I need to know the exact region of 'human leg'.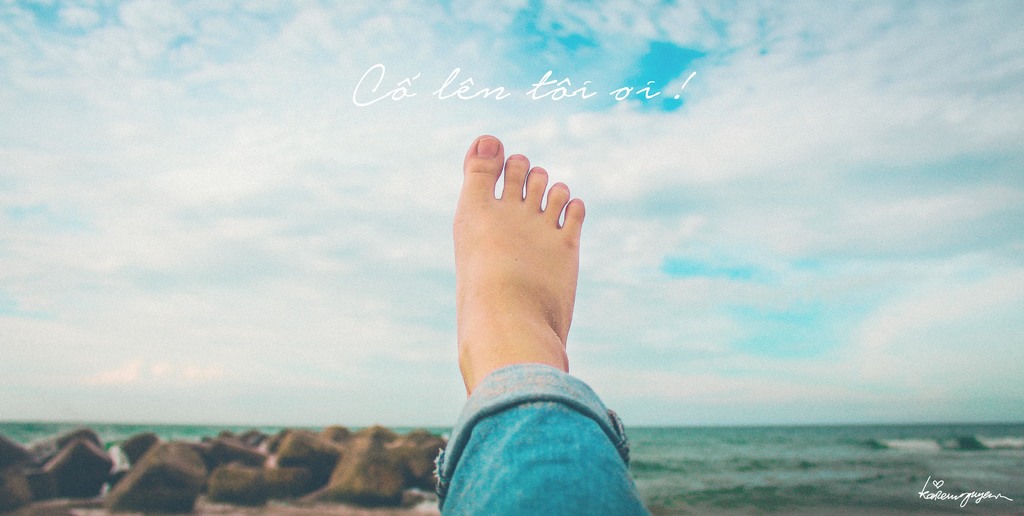
Region: locate(438, 128, 649, 515).
